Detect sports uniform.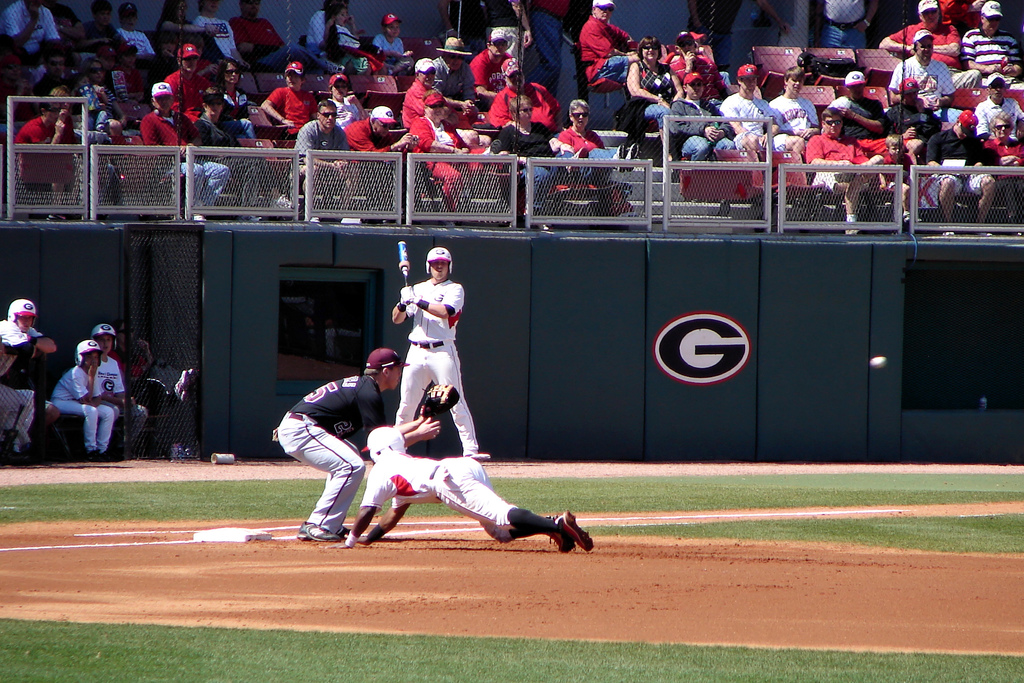
Detected at [left=628, top=62, right=683, bottom=132].
